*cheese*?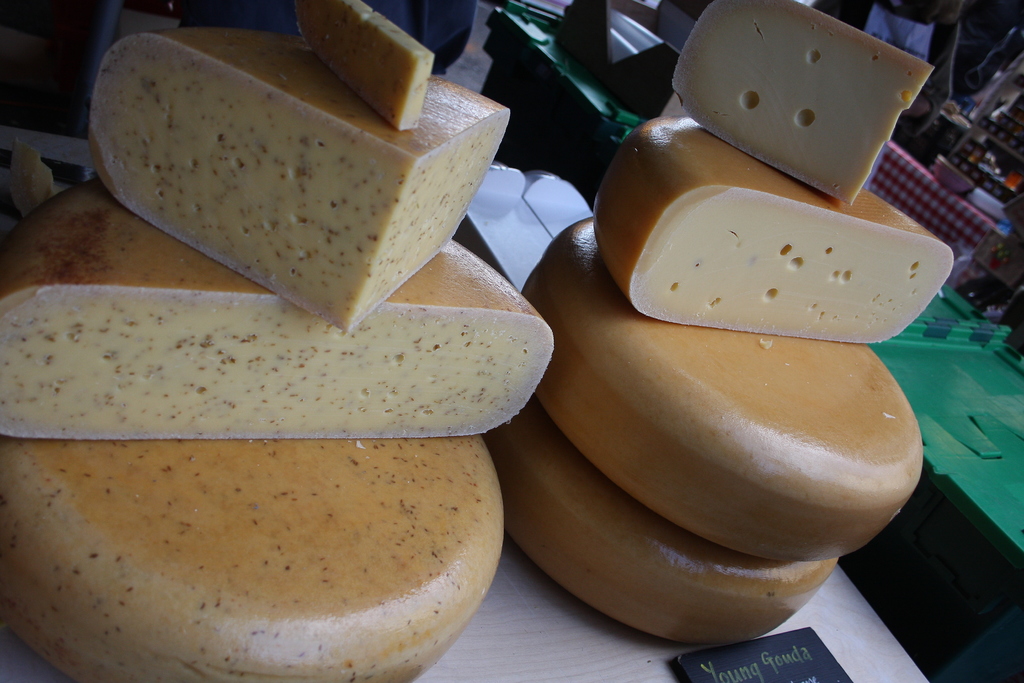
<bbox>0, 177, 505, 682</bbox>
